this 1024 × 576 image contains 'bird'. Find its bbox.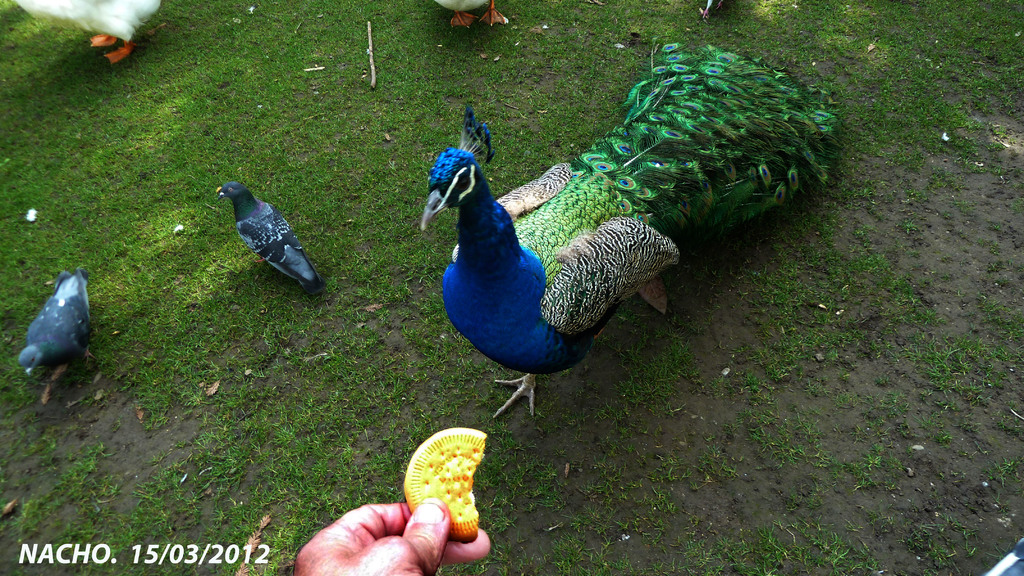
<box>694,0,728,26</box>.
